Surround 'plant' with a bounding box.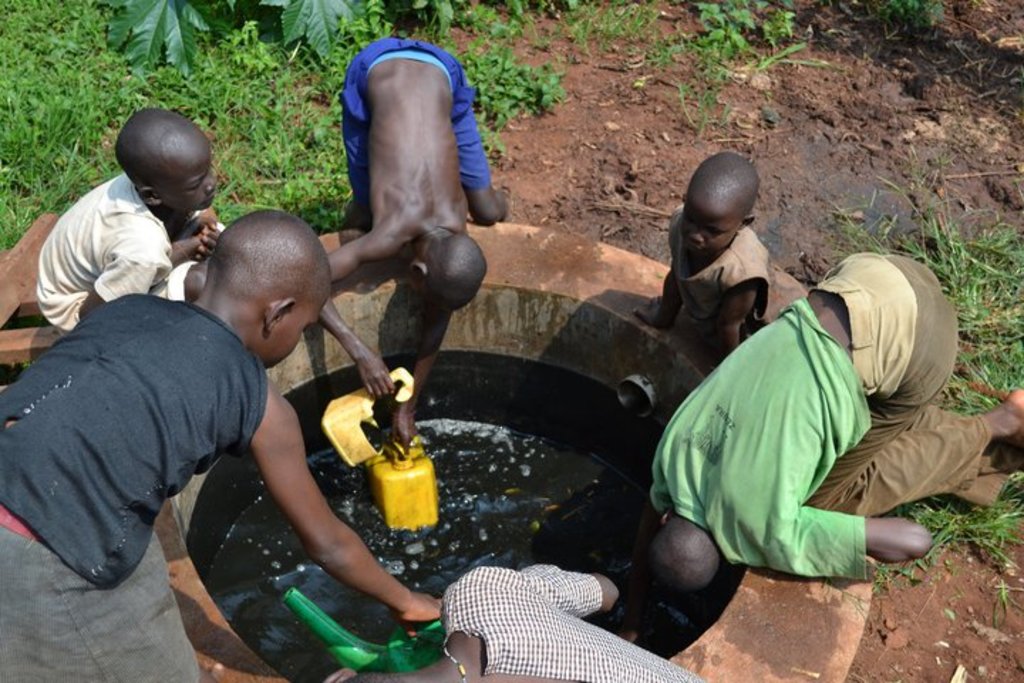
<region>883, 4, 950, 31</region>.
